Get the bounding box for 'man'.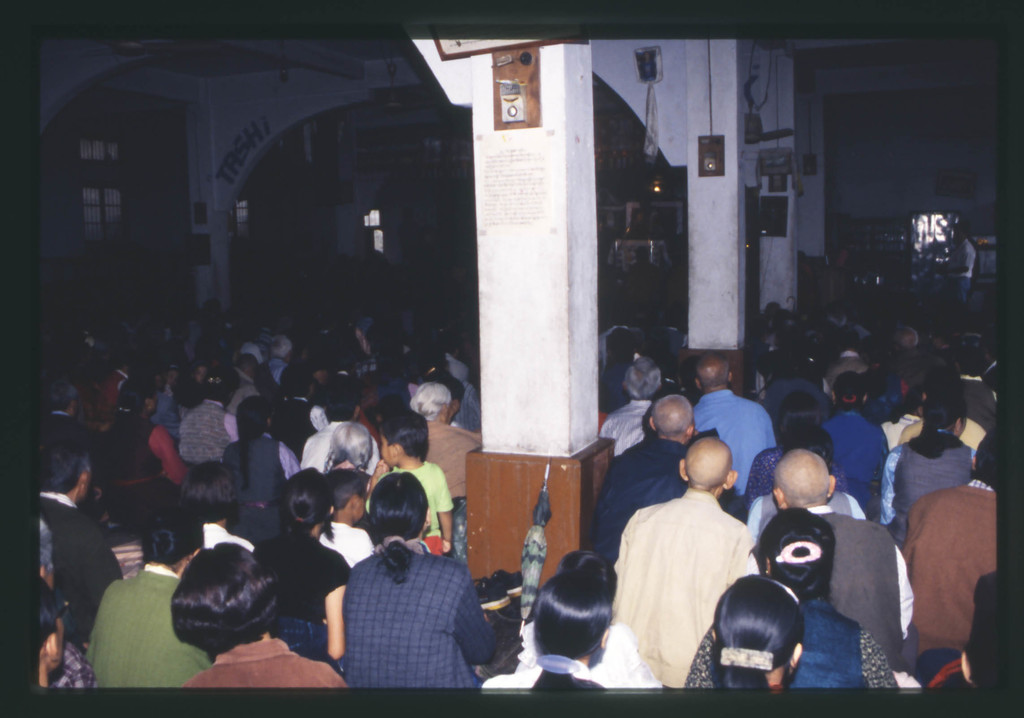
(387, 378, 484, 506).
